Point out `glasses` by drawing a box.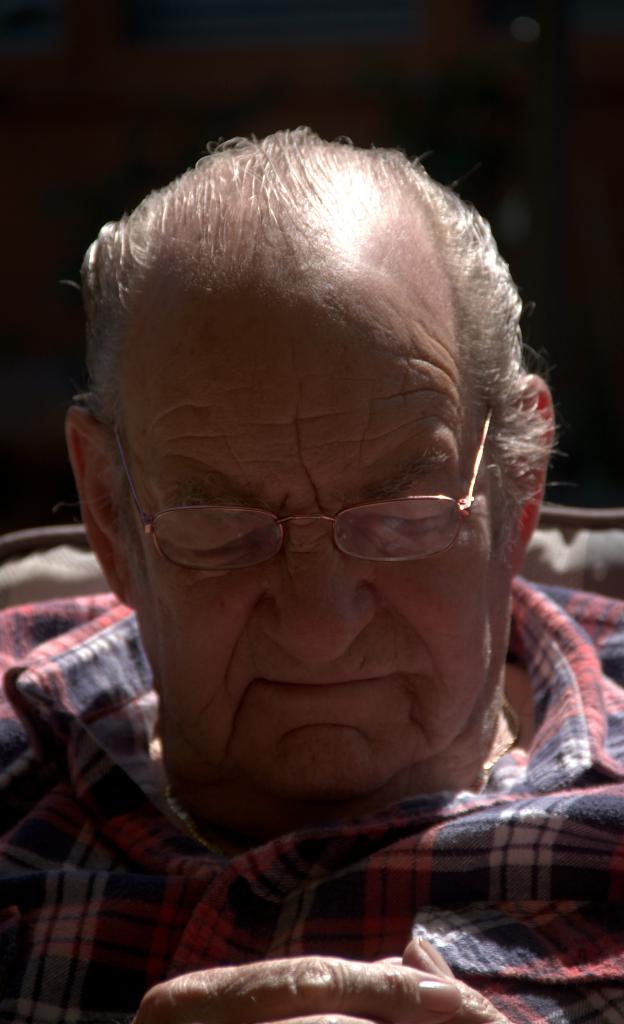
BBox(101, 401, 500, 571).
